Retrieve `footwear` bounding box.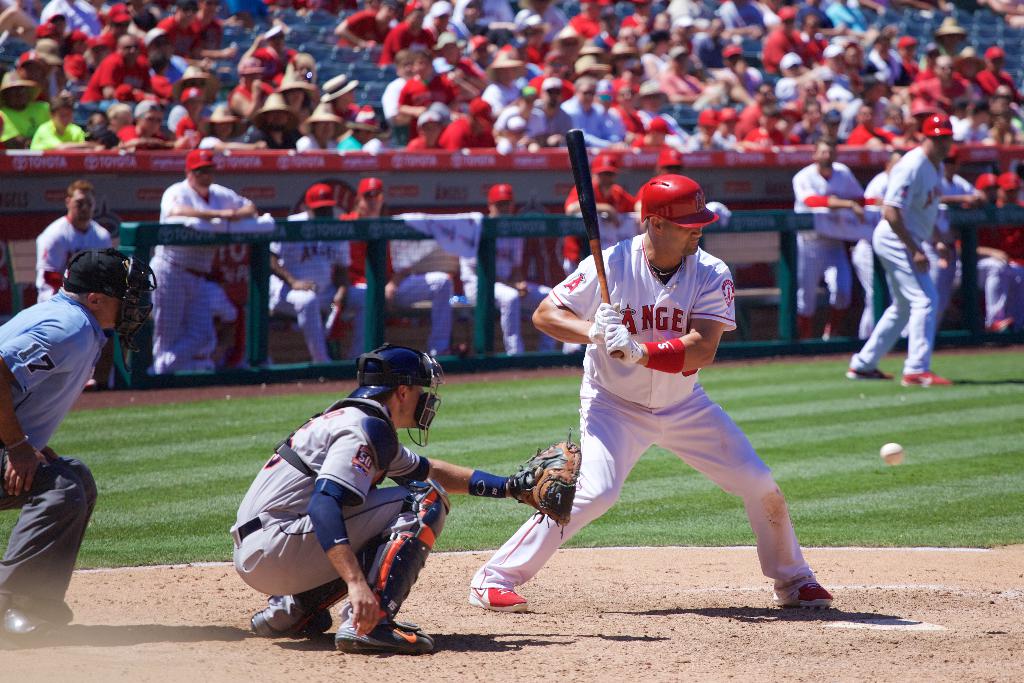
Bounding box: locate(764, 566, 843, 625).
